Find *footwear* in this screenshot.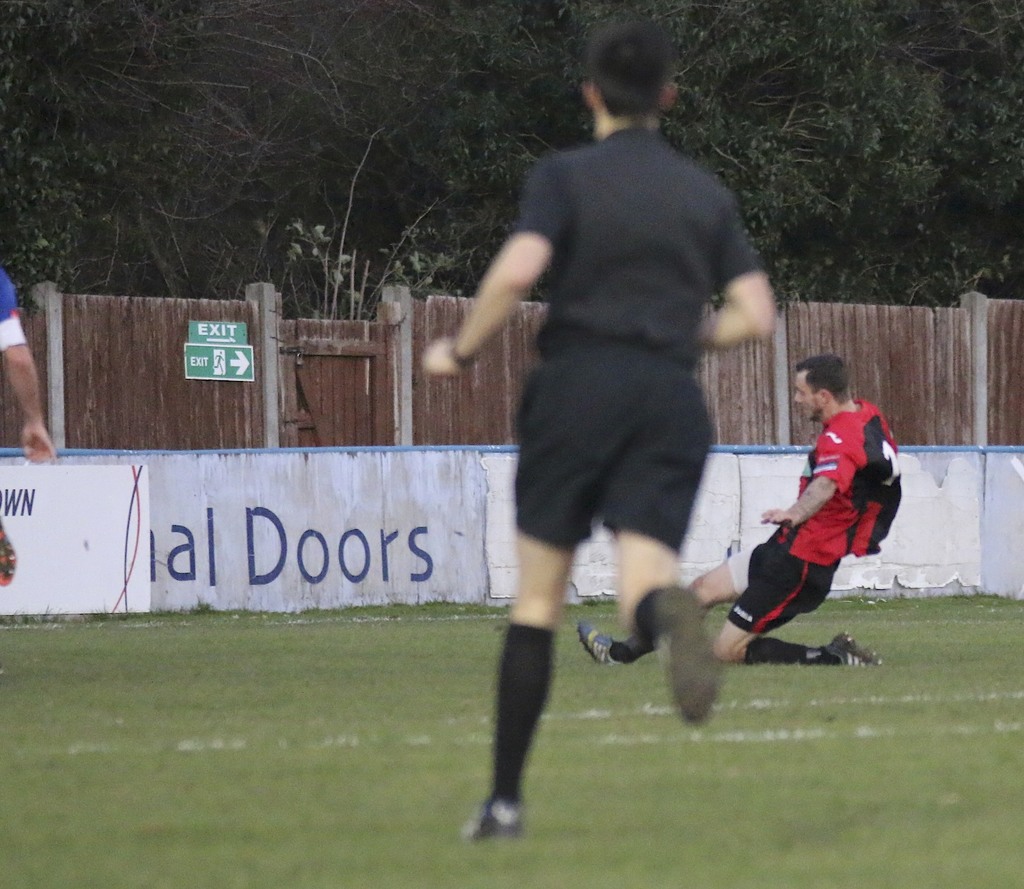
The bounding box for *footwear* is bbox=(652, 591, 720, 730).
